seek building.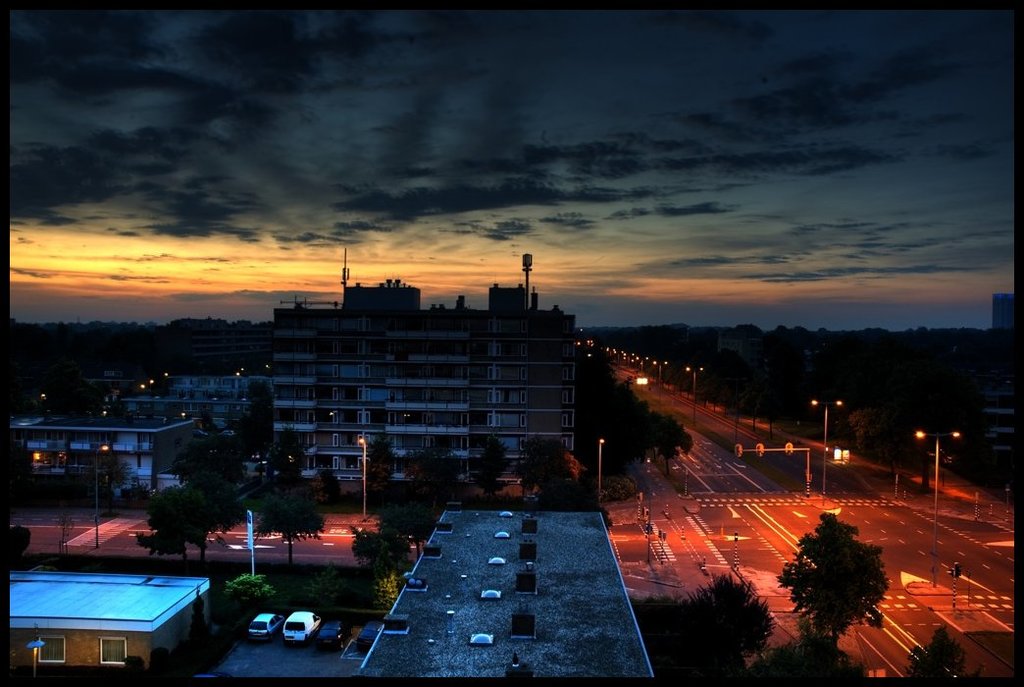
<box>993,291,1019,335</box>.
